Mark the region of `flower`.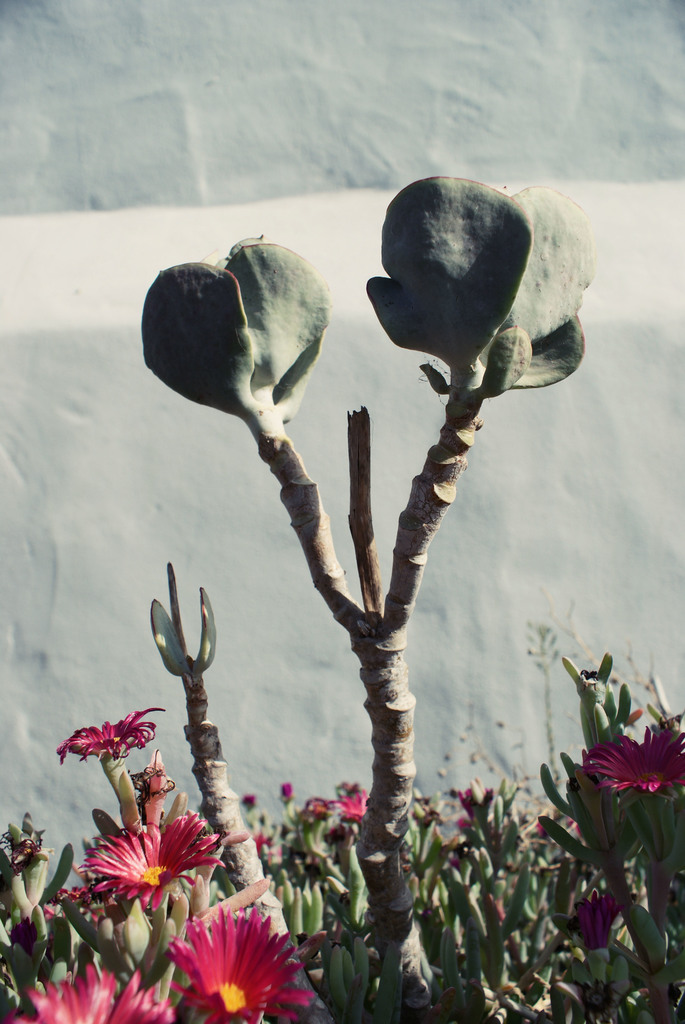
Region: (169, 900, 320, 1023).
